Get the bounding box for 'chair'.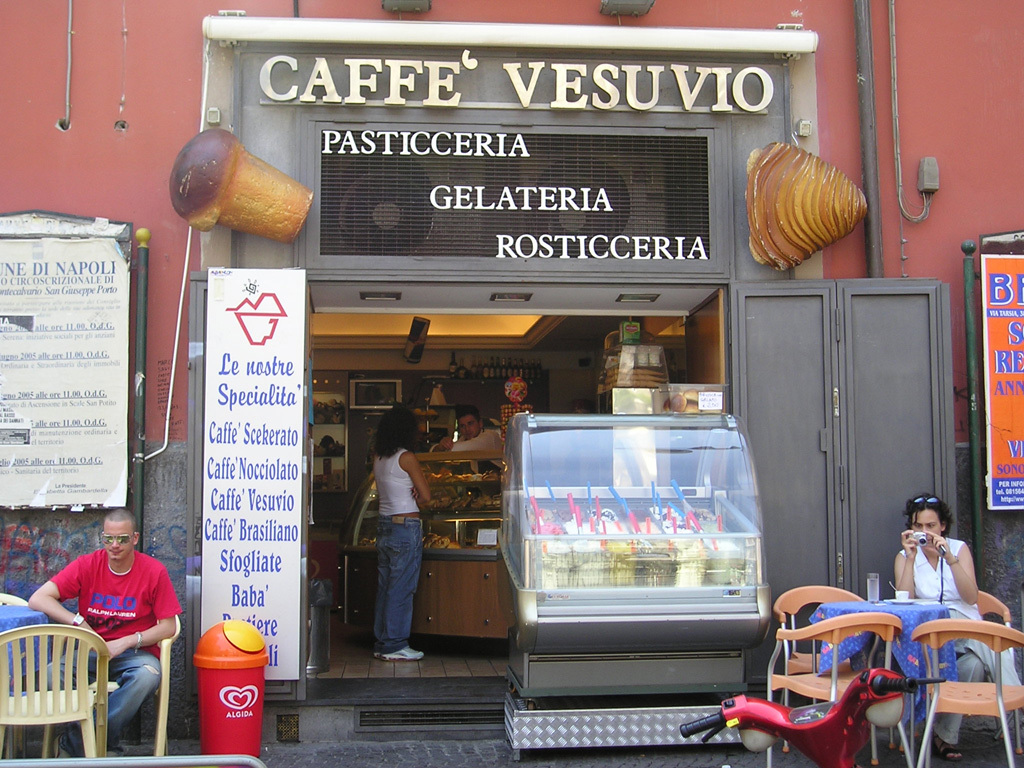
box=[44, 612, 180, 758].
